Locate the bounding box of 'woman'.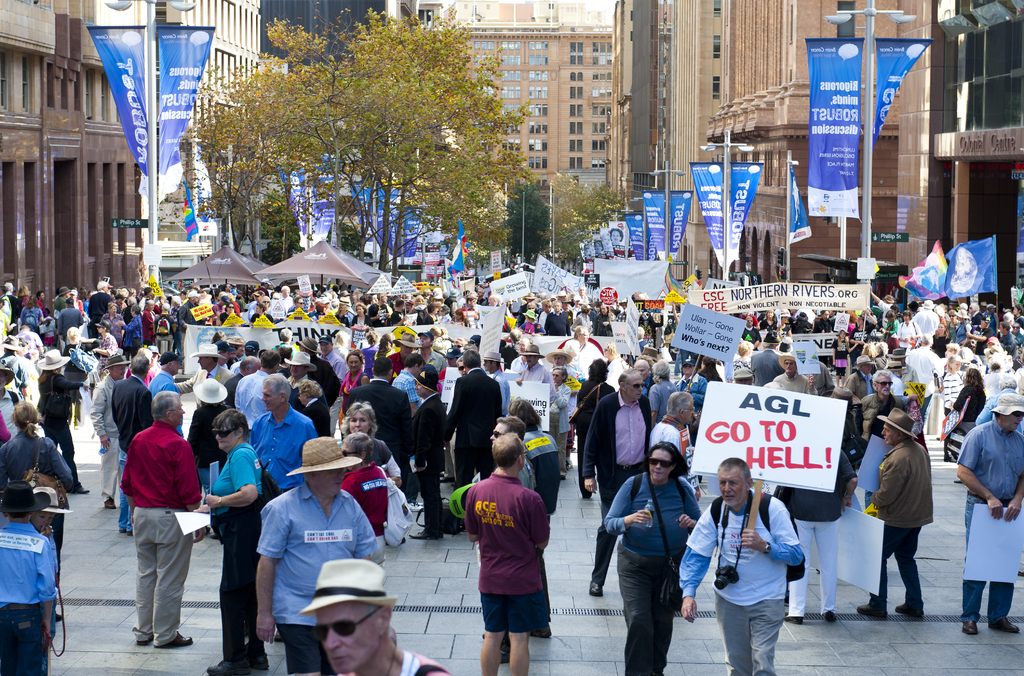
Bounding box: <bbox>929, 319, 950, 356</bbox>.
